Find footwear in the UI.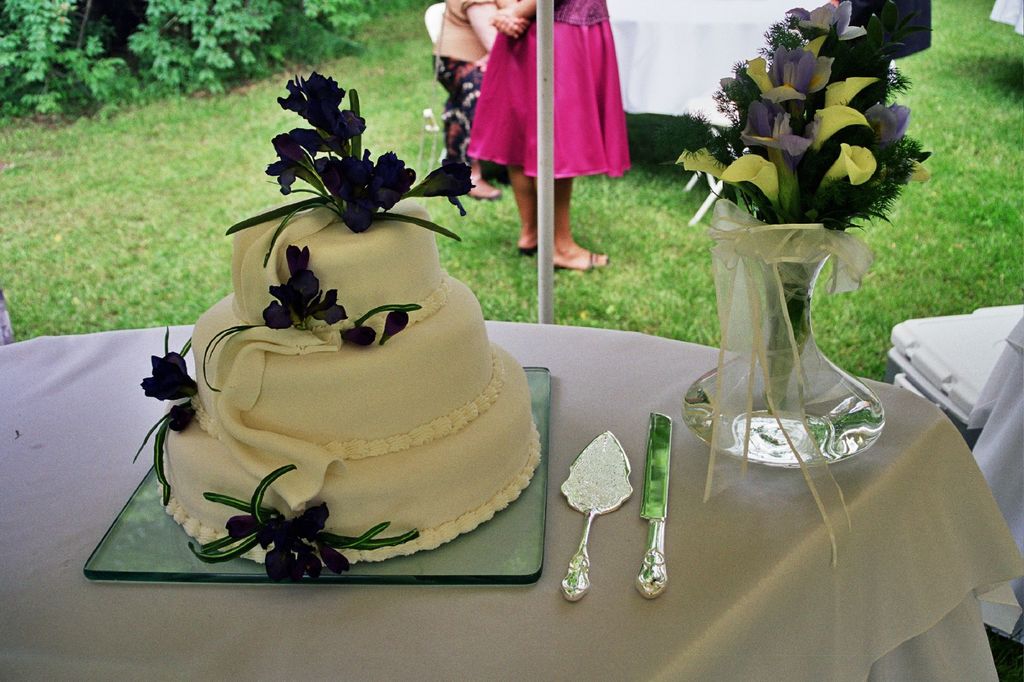
UI element at (516,245,541,261).
